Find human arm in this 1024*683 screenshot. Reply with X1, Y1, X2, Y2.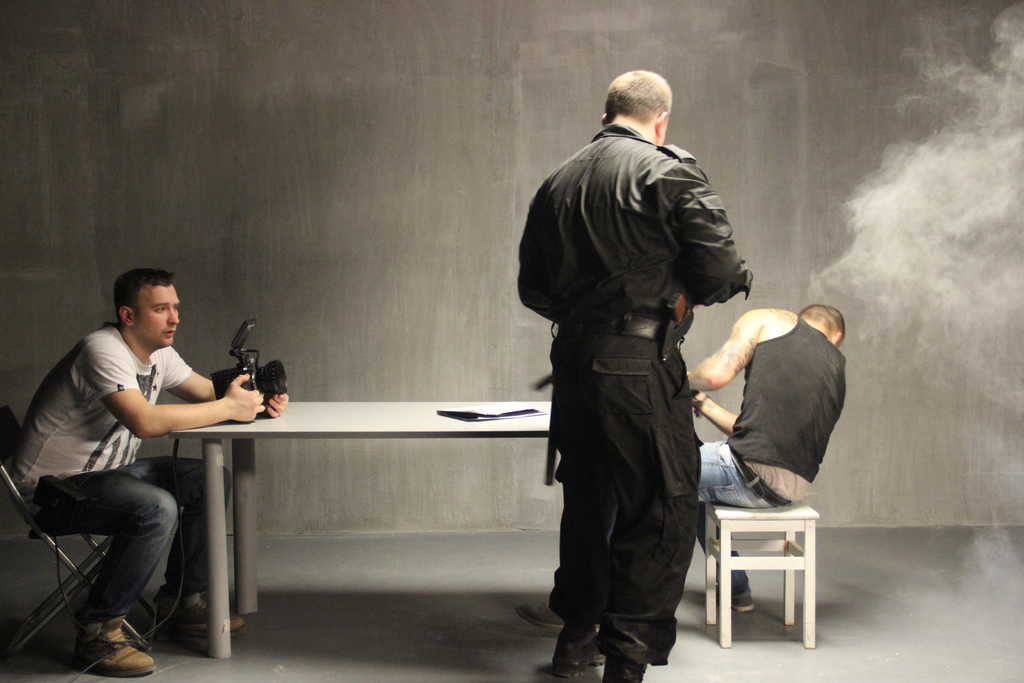
513, 168, 573, 336.
